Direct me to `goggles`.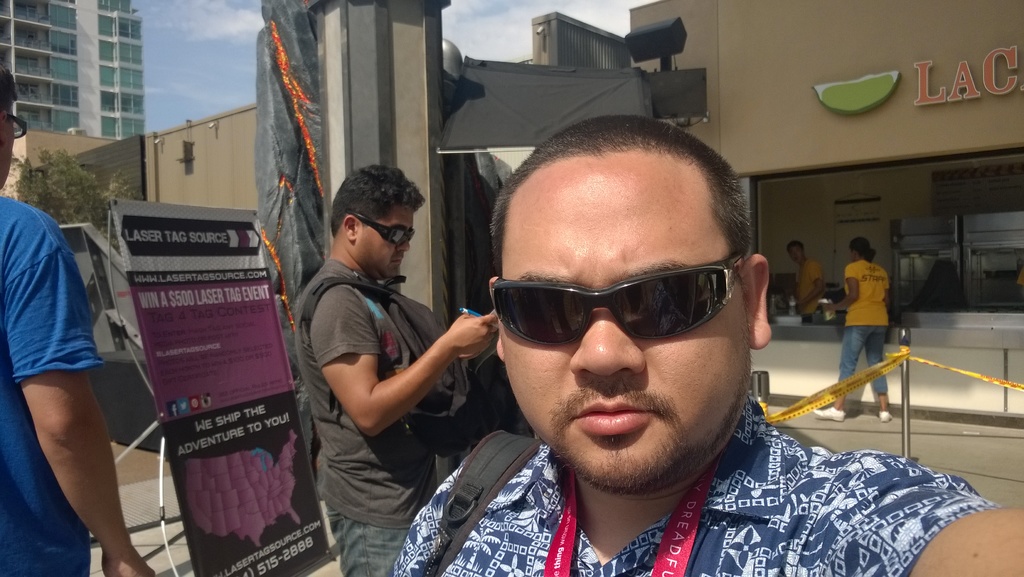
Direction: <bbox>356, 216, 424, 260</bbox>.
